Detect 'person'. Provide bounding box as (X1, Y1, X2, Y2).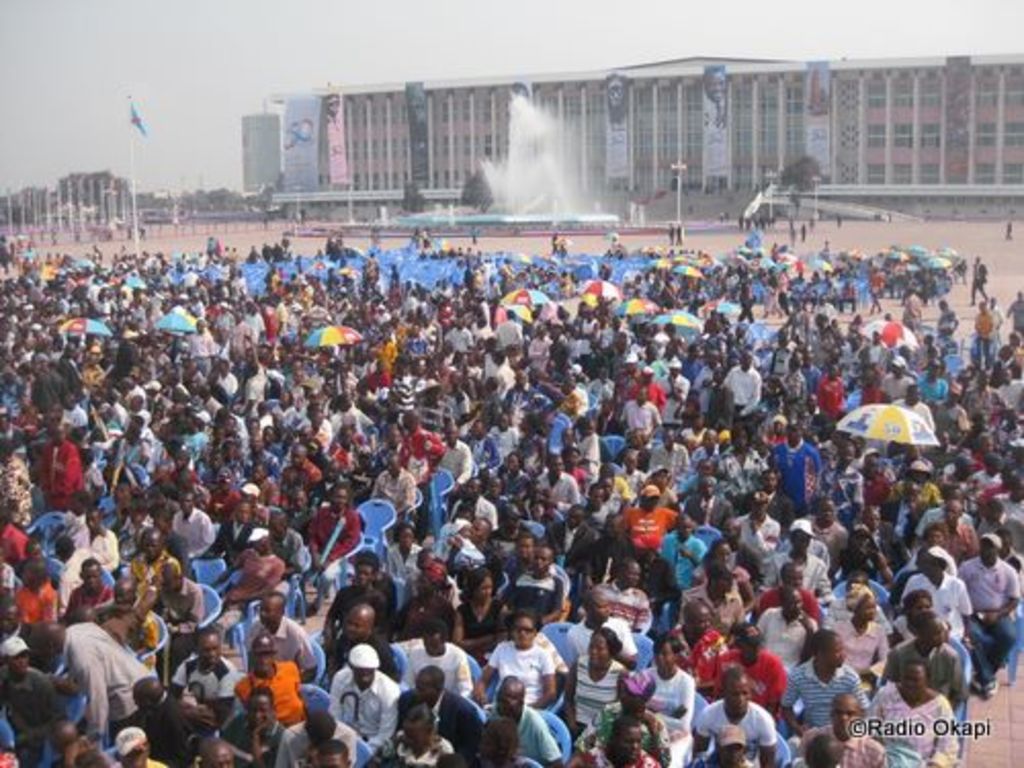
(680, 569, 750, 637).
